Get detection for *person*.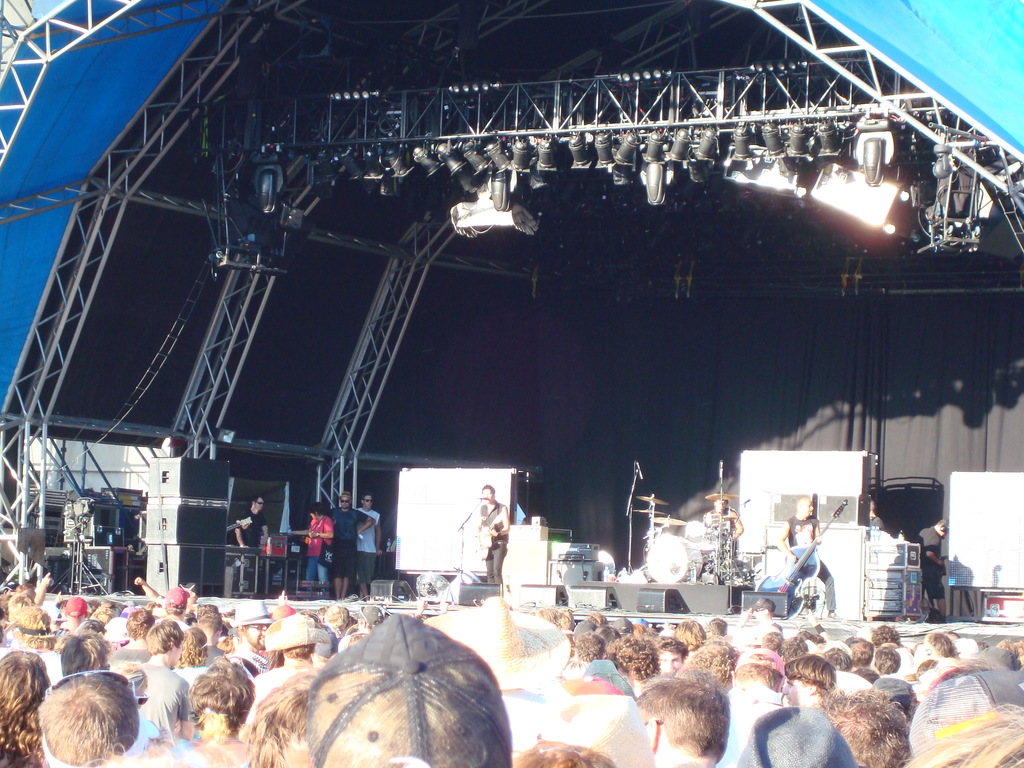
Detection: {"left": 353, "top": 490, "right": 382, "bottom": 596}.
